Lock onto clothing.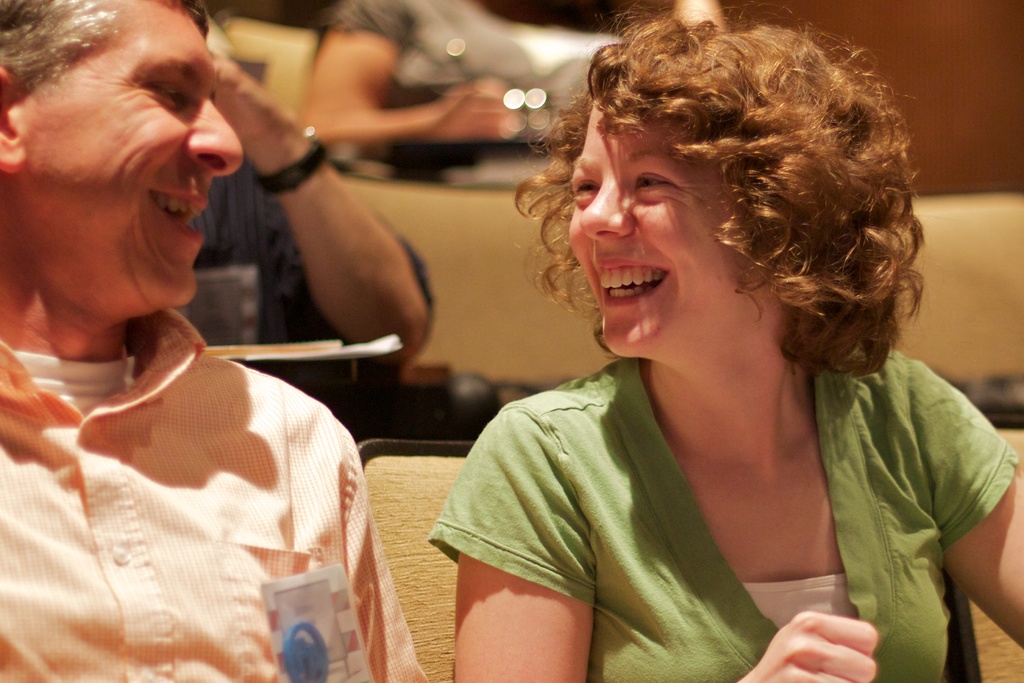
Locked: [left=315, top=0, right=689, bottom=190].
